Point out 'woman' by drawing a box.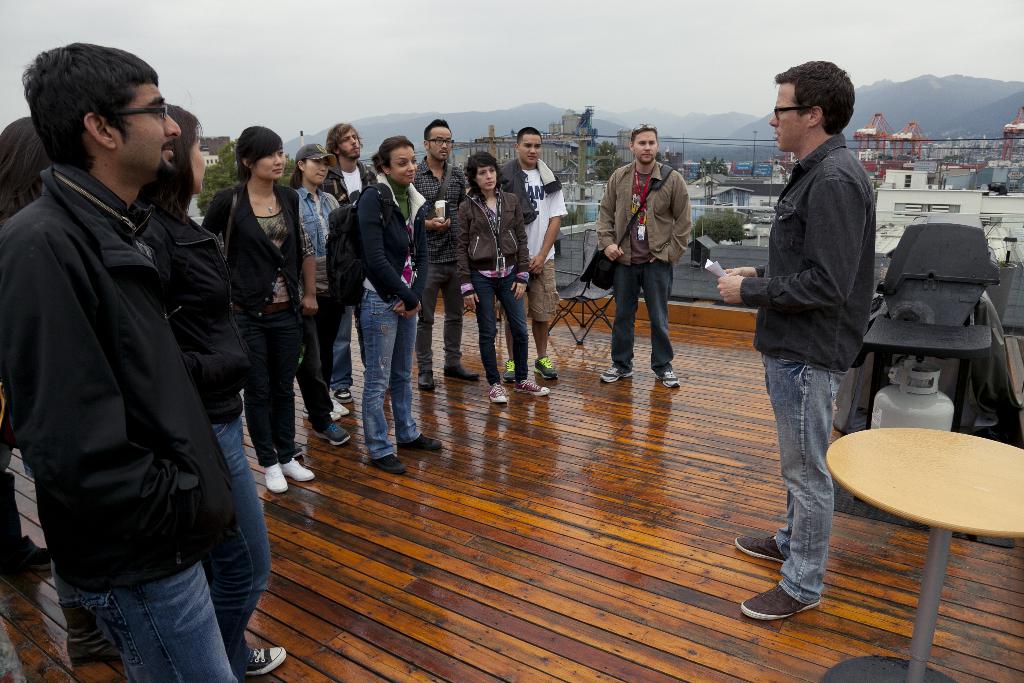
left=456, top=151, right=552, bottom=404.
